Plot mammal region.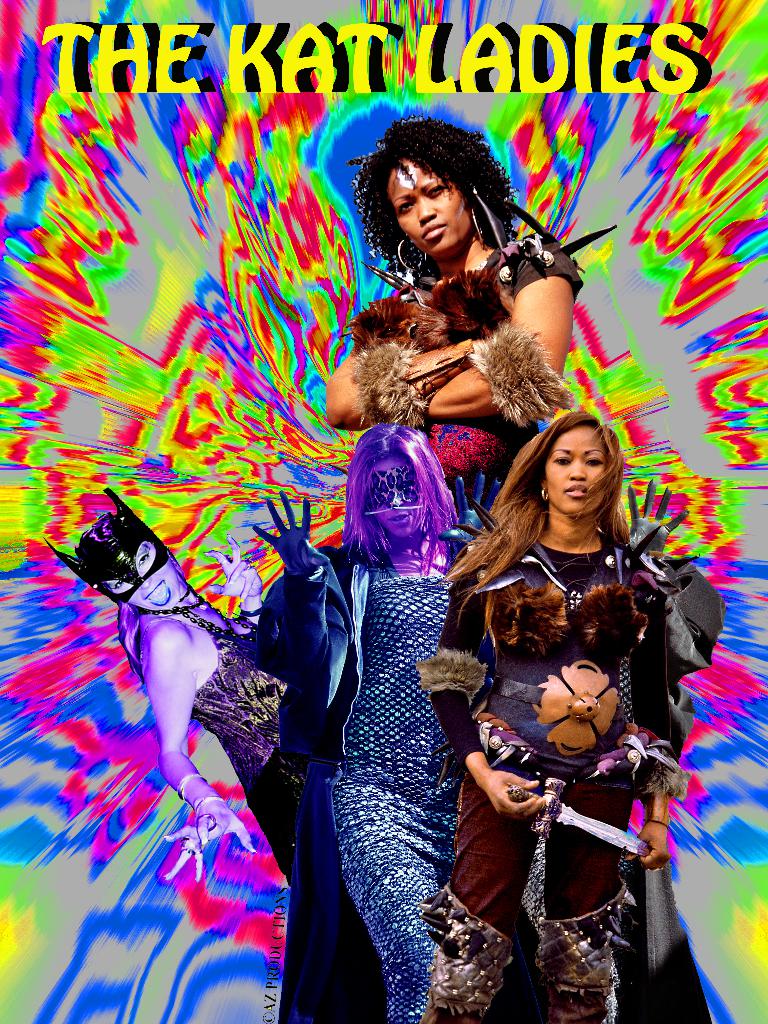
Plotted at [x1=326, y1=108, x2=592, y2=472].
